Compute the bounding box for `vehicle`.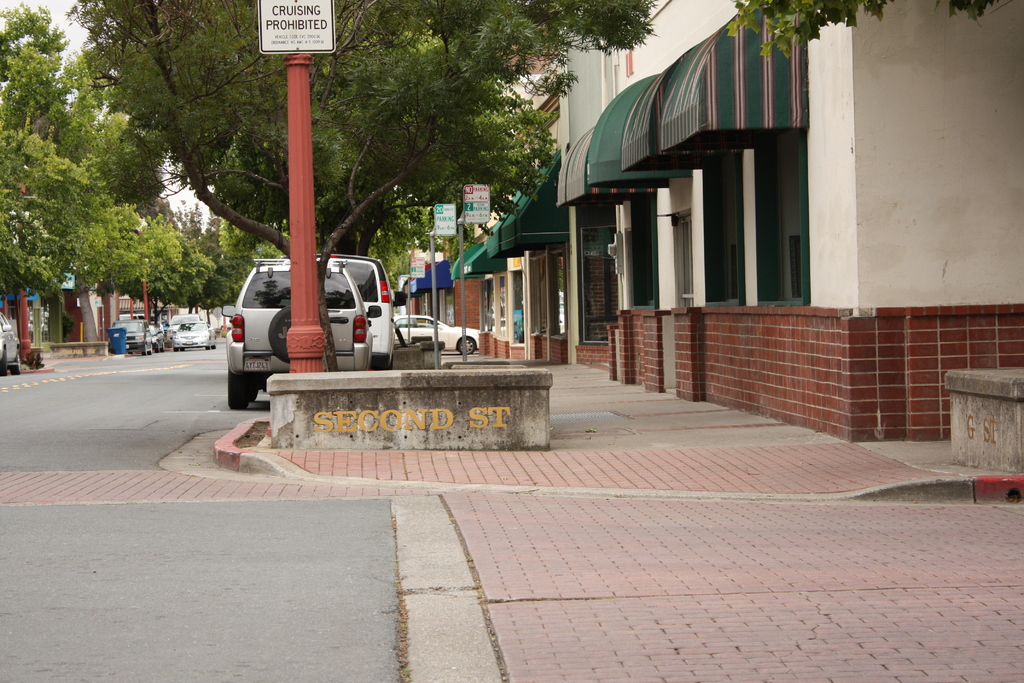
Rect(276, 250, 407, 370).
